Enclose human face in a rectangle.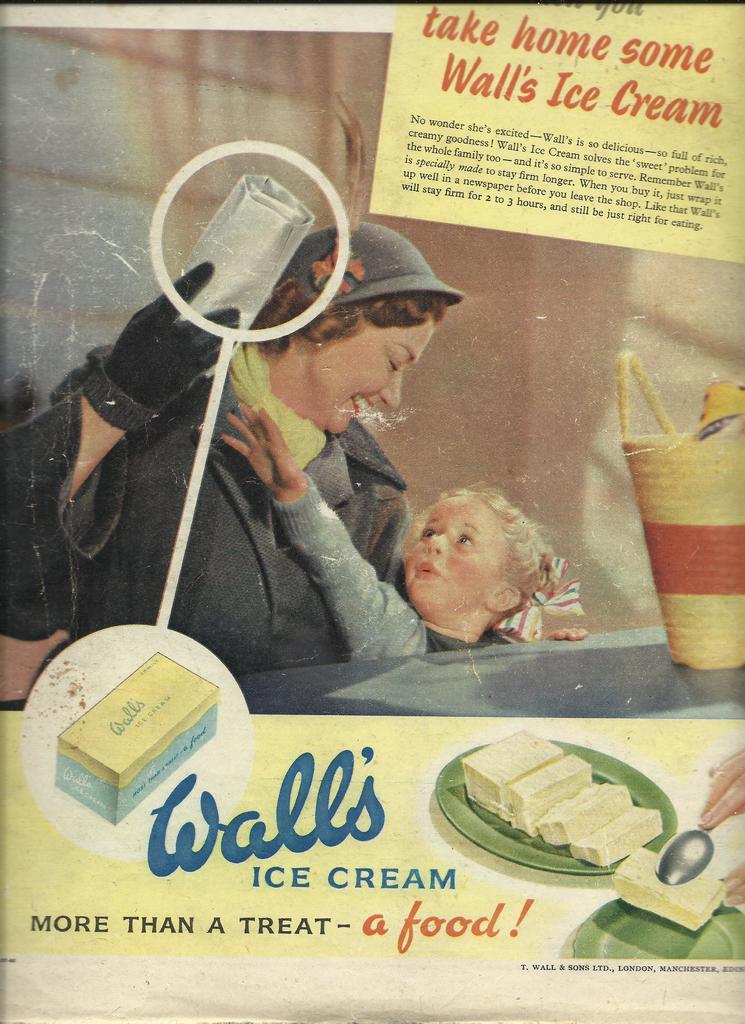
l=300, t=305, r=439, b=430.
